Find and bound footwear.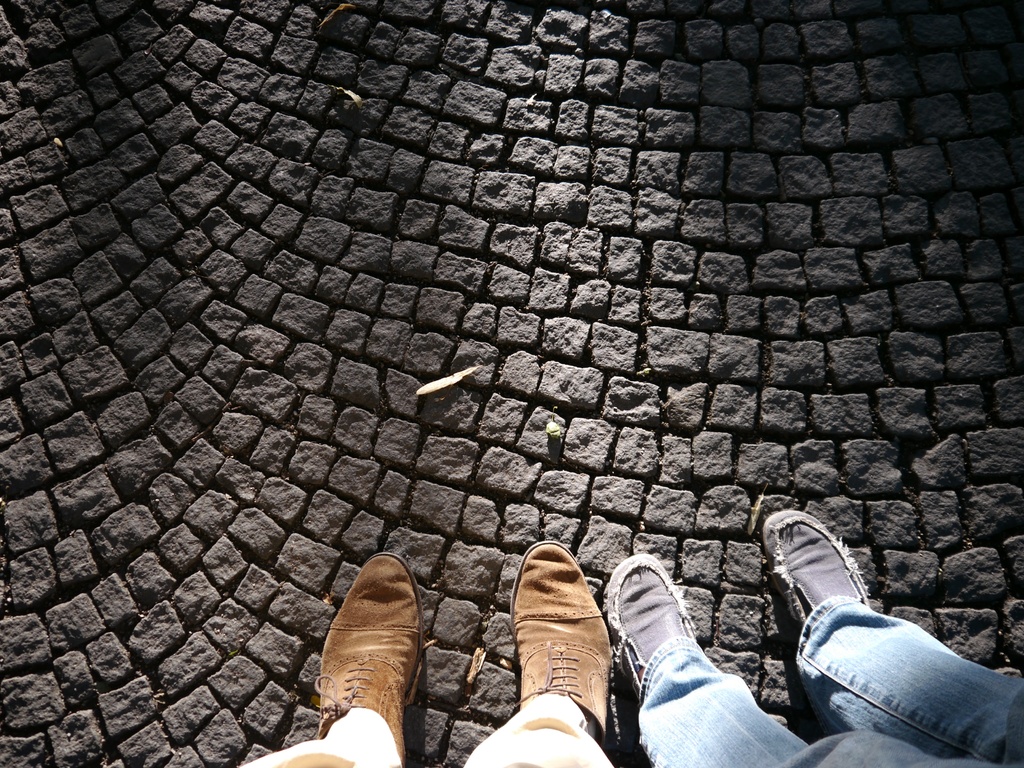
Bound: 300:564:424:767.
